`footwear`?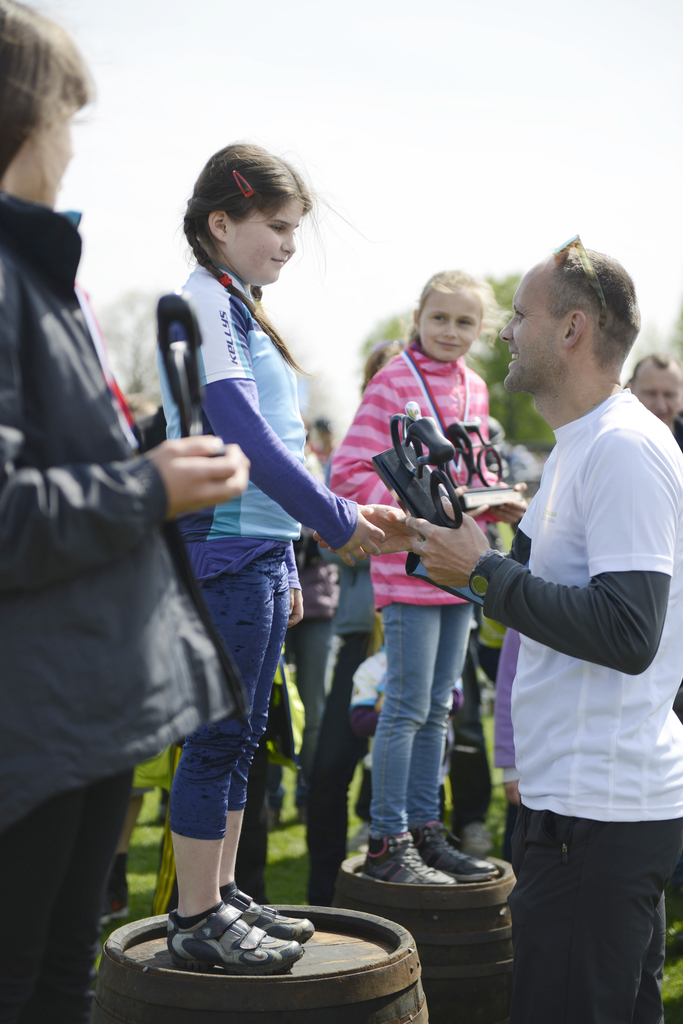
(362,836,457,890)
